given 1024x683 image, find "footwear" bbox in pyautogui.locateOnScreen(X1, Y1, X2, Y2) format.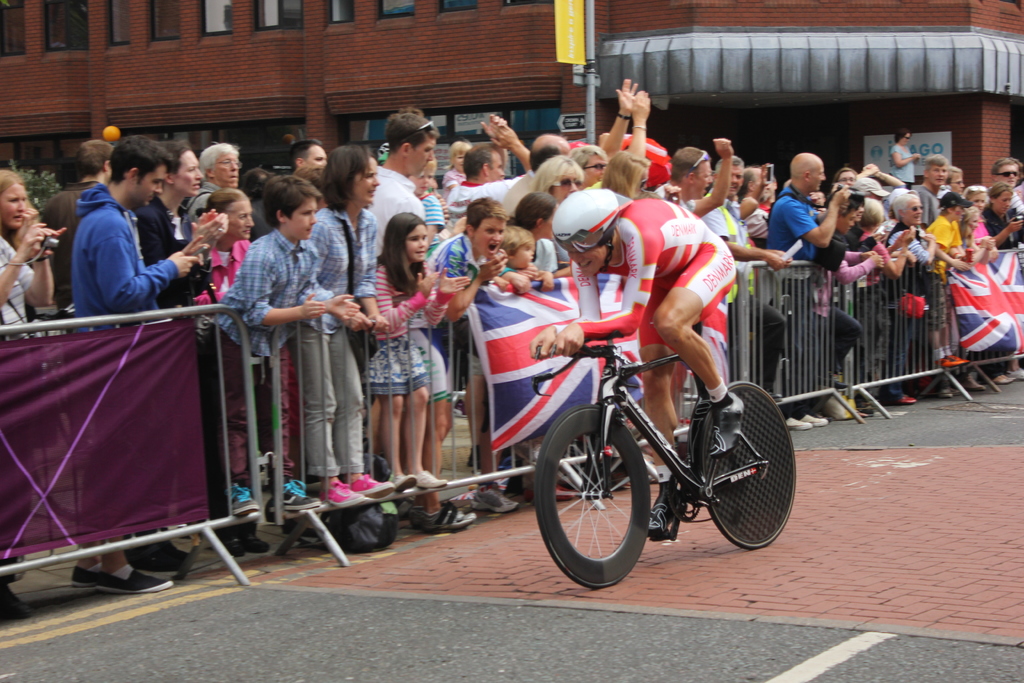
pyautogui.locateOnScreen(348, 470, 397, 499).
